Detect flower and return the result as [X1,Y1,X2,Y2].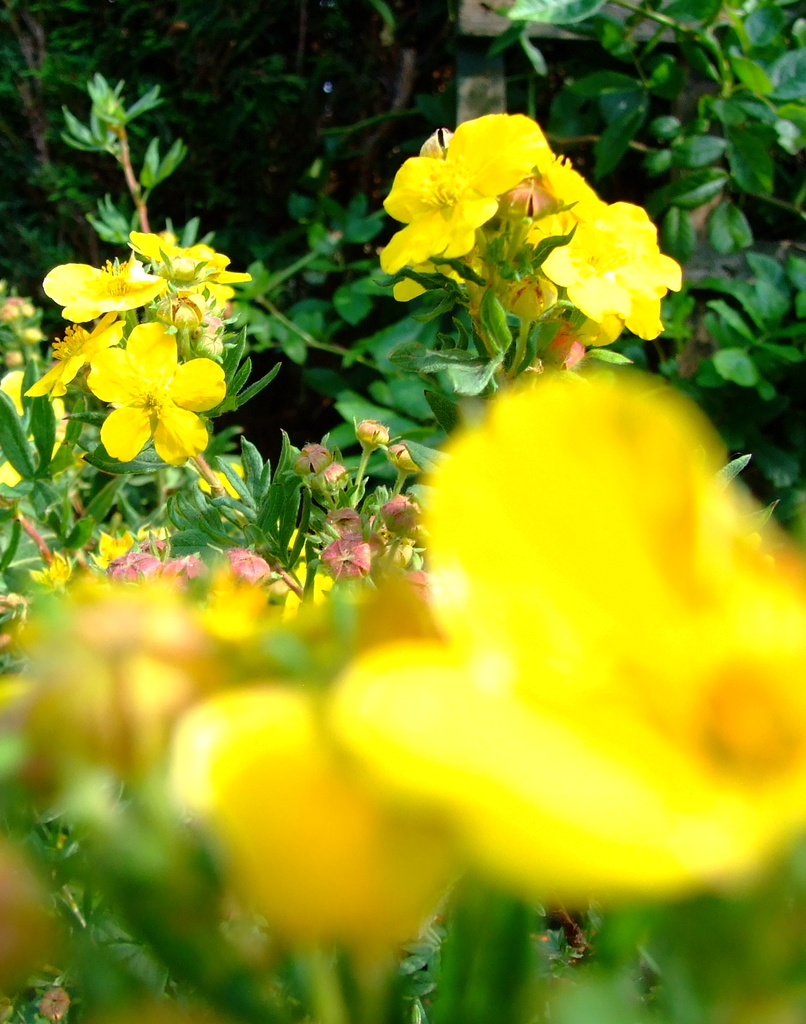
[35,232,252,401].
